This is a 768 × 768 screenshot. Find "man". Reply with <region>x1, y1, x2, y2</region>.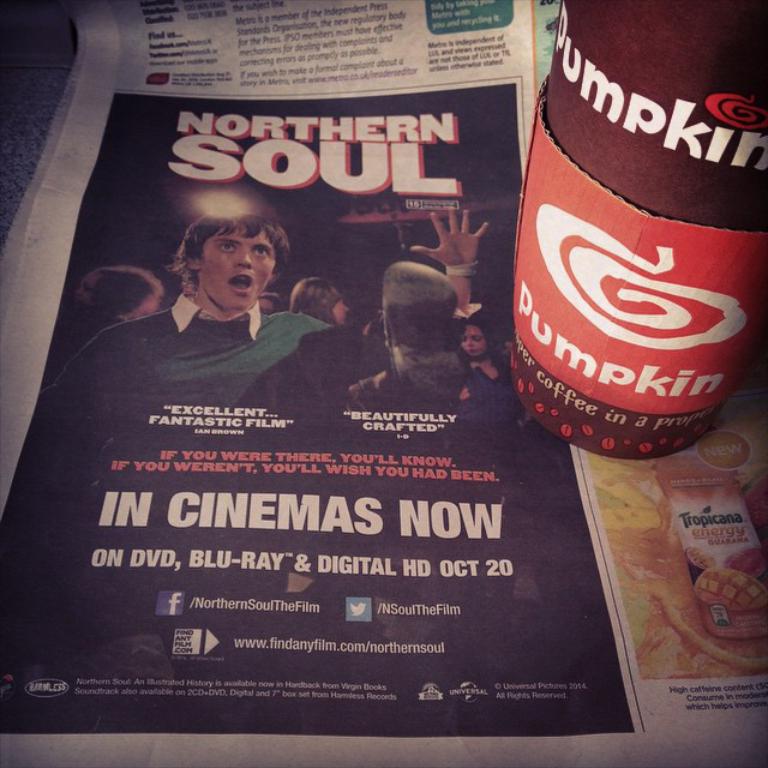
<region>60, 209, 490, 413</region>.
